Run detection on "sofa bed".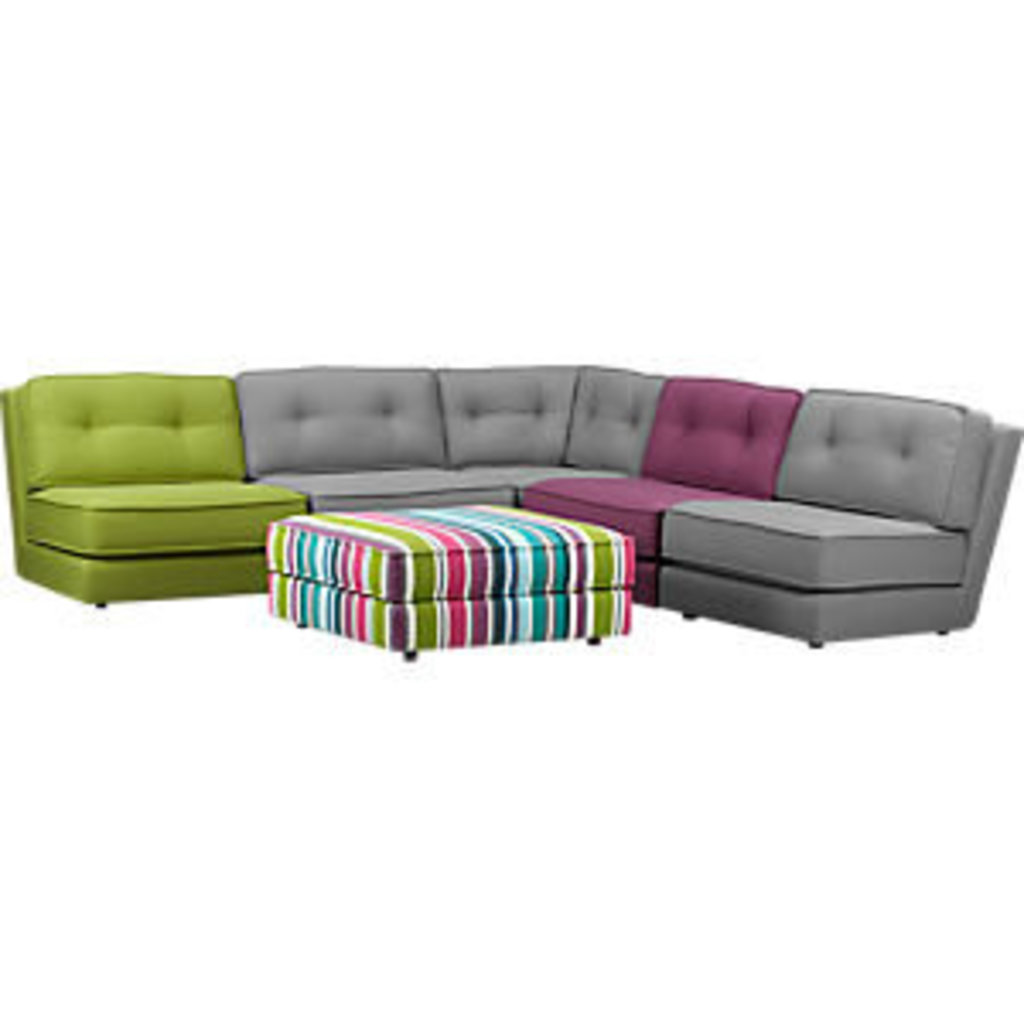
Result: locate(3, 355, 1021, 662).
